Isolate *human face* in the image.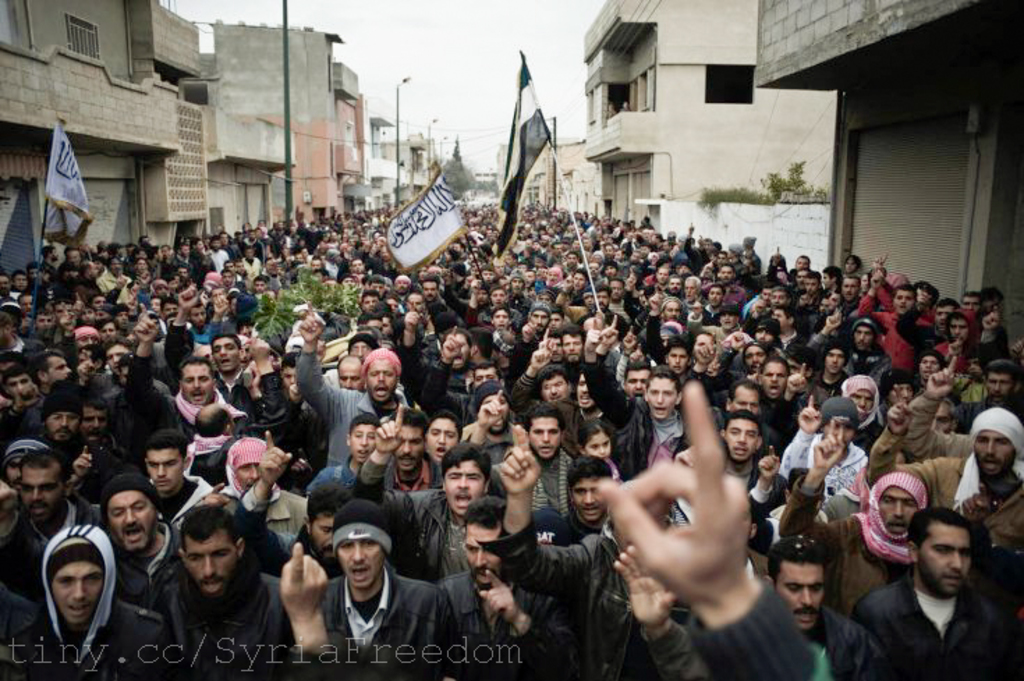
Isolated region: 464, 519, 504, 595.
